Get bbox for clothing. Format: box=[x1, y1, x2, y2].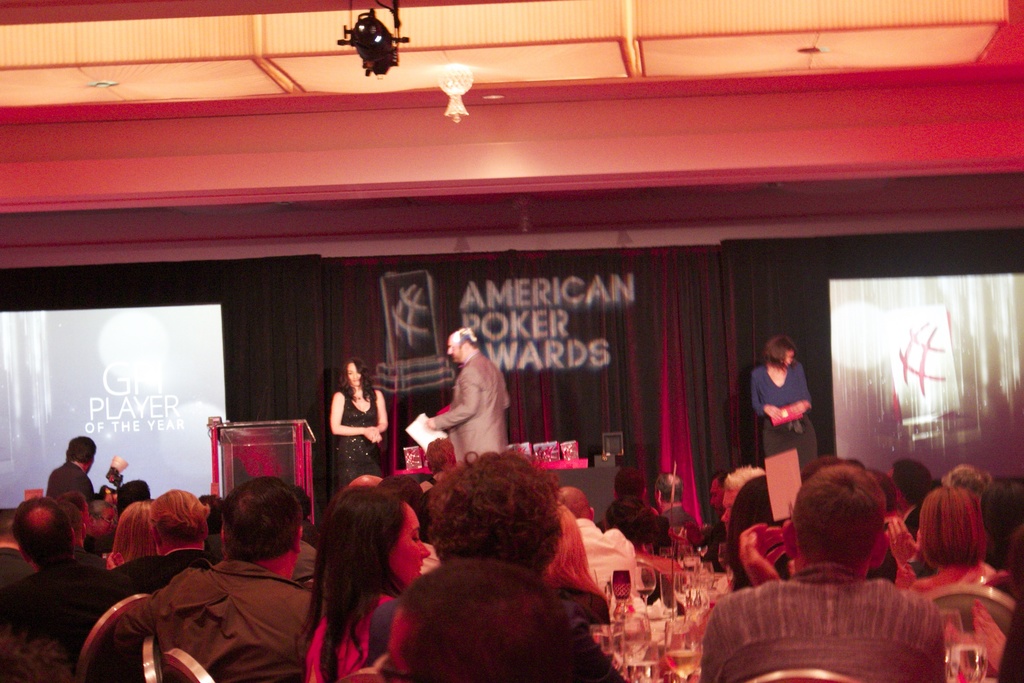
box=[49, 461, 99, 500].
